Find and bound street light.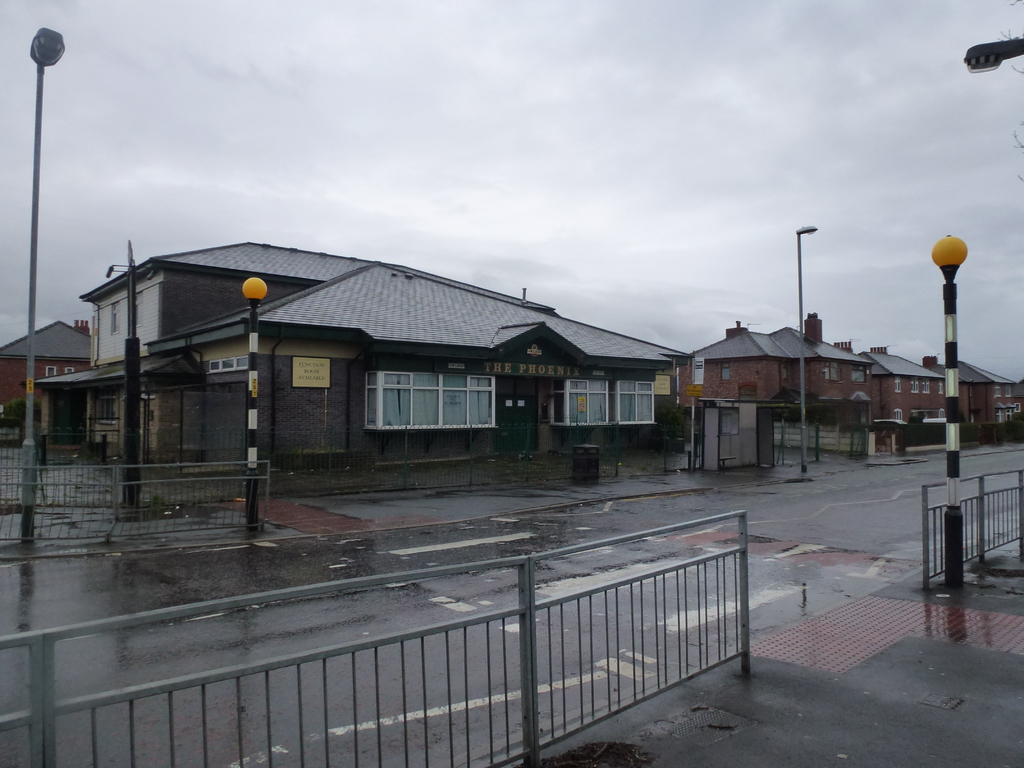
Bound: BBox(928, 234, 969, 587).
